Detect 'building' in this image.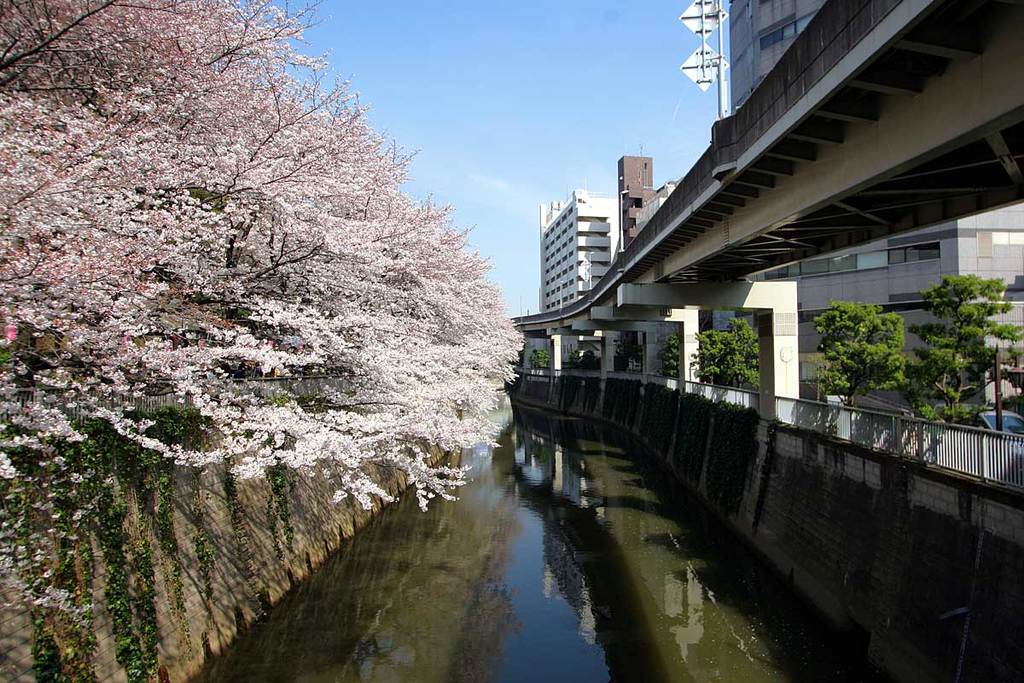
Detection: l=614, t=144, r=684, b=380.
